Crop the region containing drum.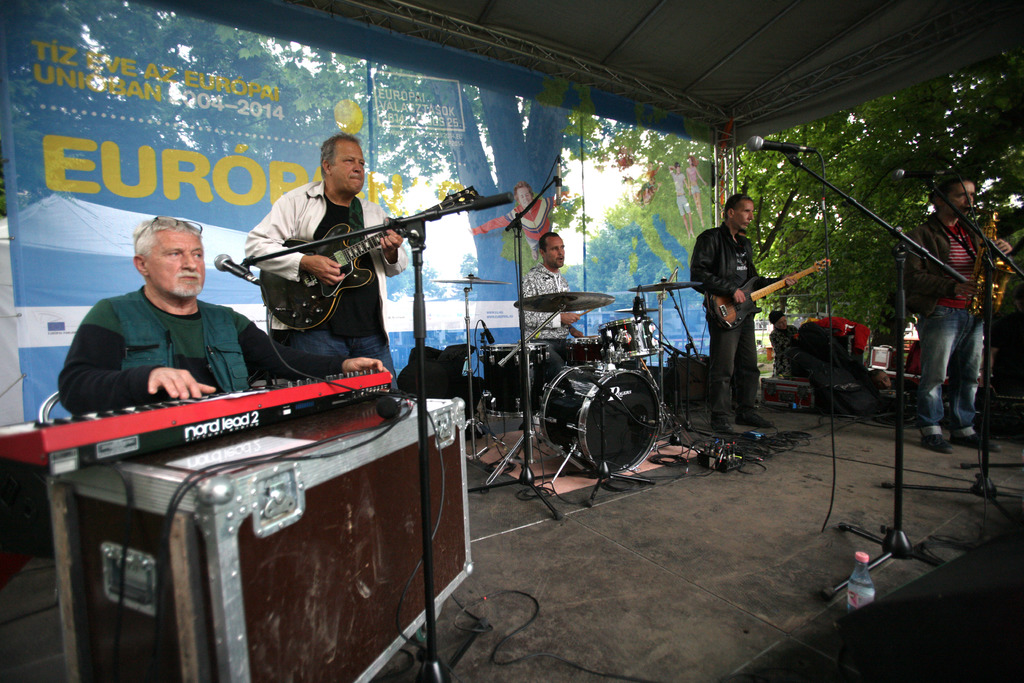
Crop region: 482,342,547,418.
